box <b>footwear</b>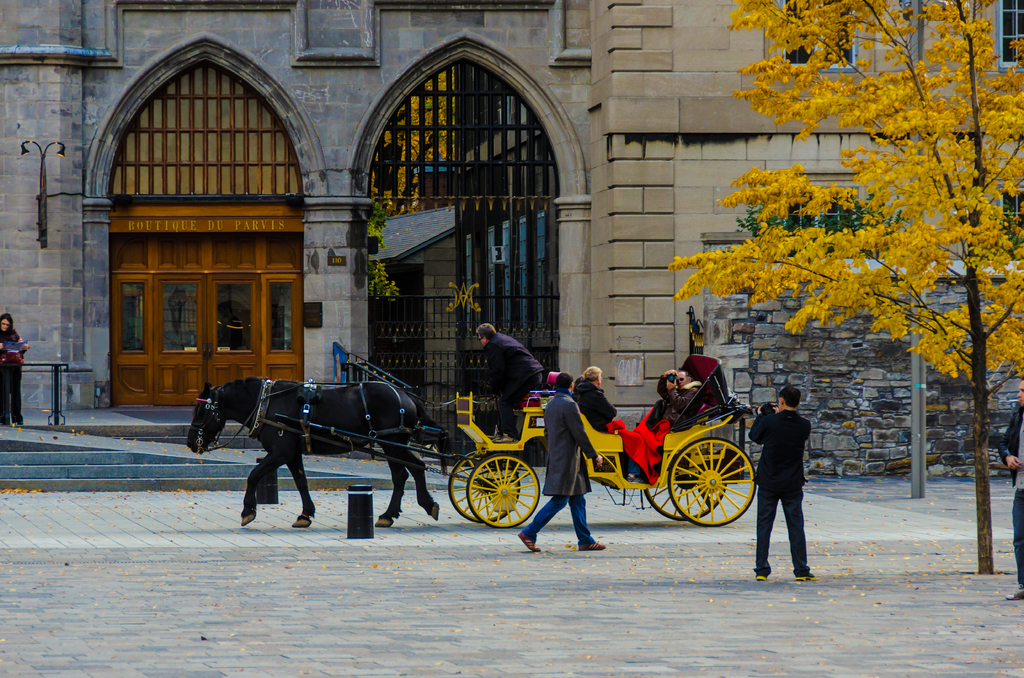
crop(517, 529, 541, 553)
